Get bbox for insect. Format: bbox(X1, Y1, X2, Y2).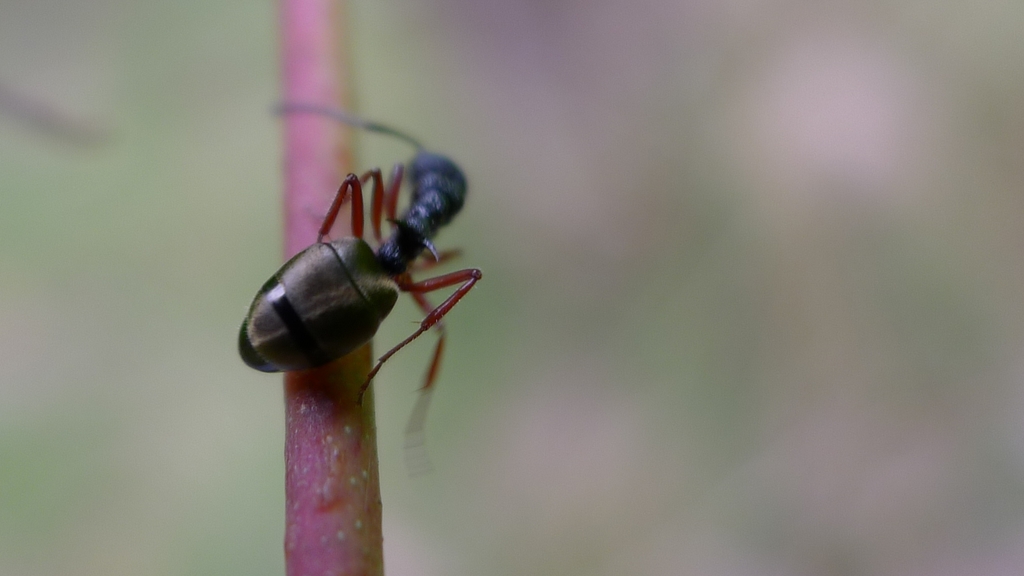
bbox(238, 100, 481, 406).
